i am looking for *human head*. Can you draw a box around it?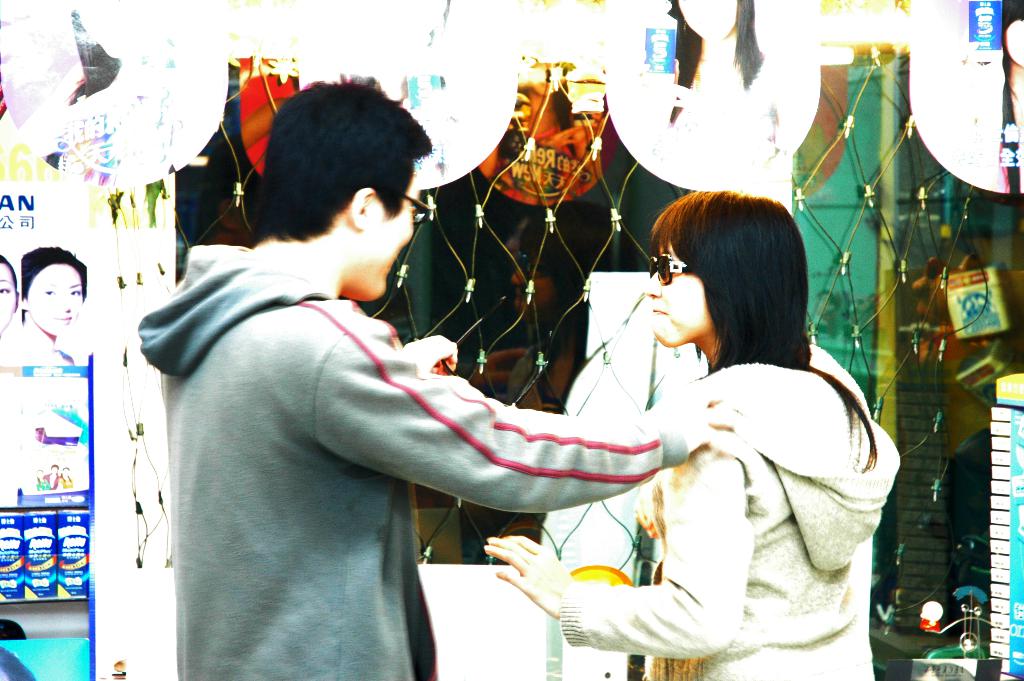
Sure, the bounding box is region(646, 188, 810, 349).
